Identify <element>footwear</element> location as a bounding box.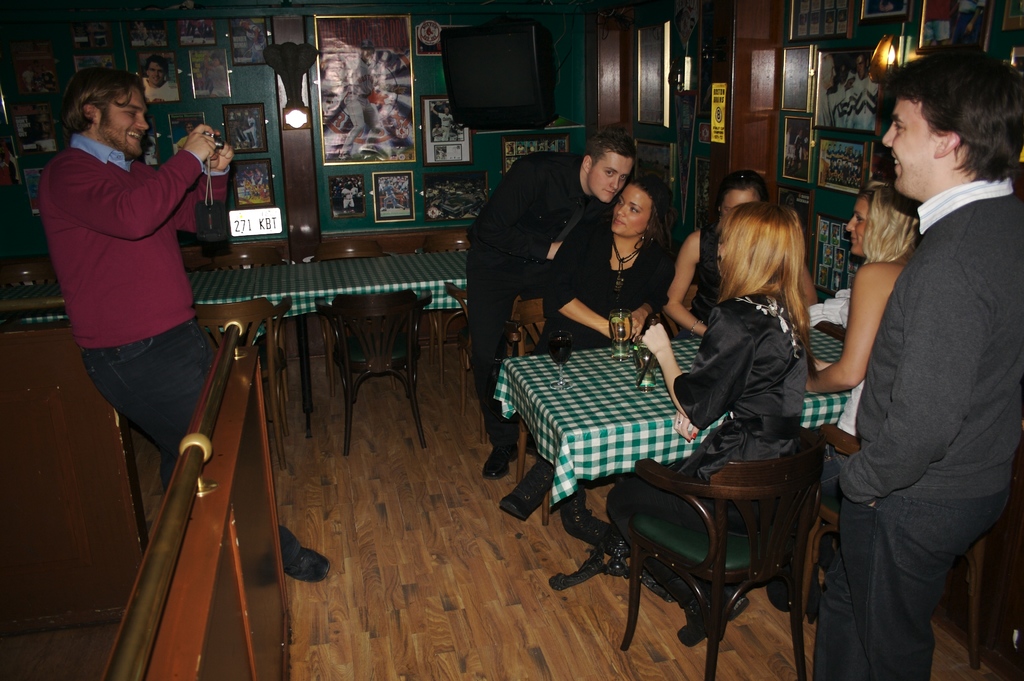
l=283, t=544, r=329, b=581.
